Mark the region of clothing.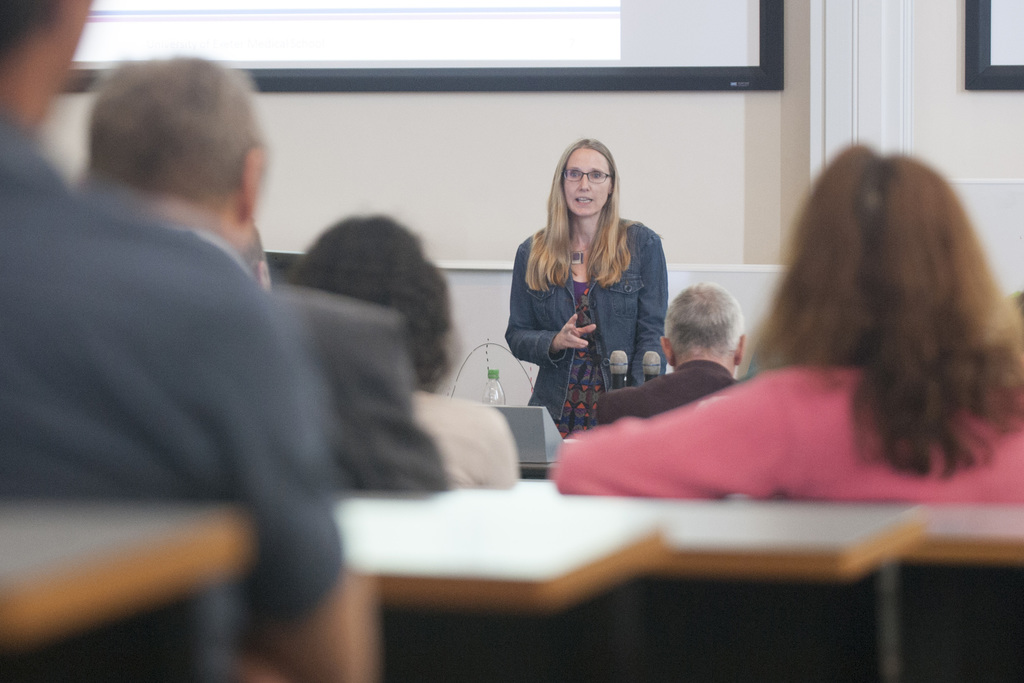
Region: pyautogui.locateOnScreen(0, 111, 348, 682).
